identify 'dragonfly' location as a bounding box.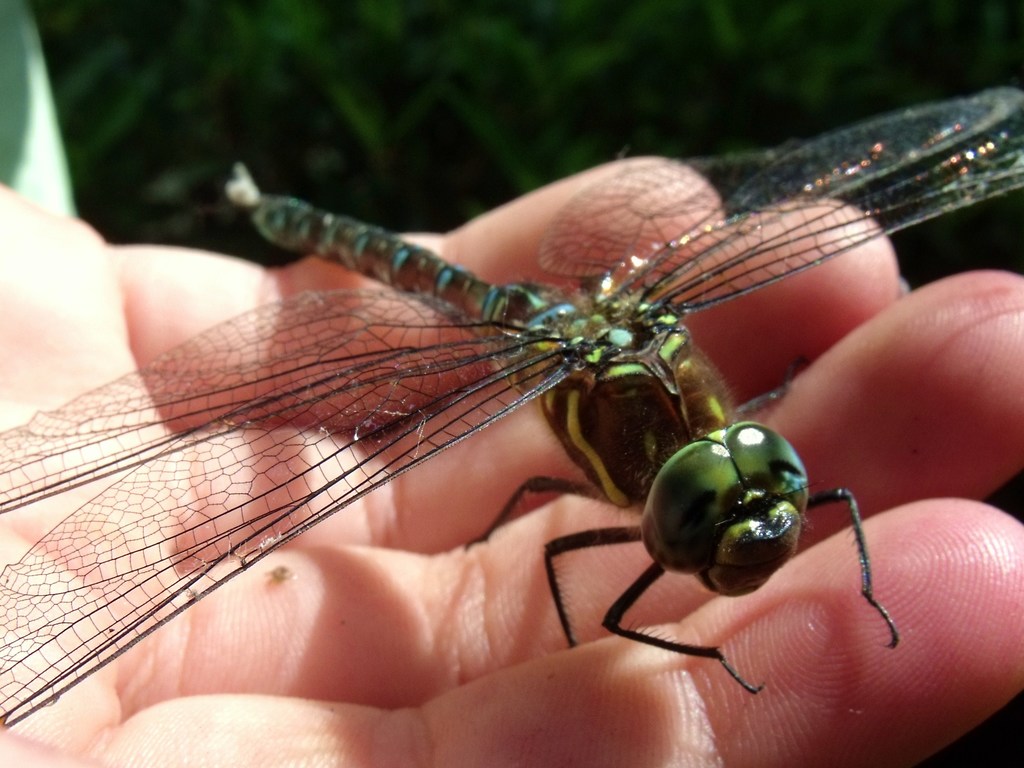
bbox(0, 87, 1023, 725).
